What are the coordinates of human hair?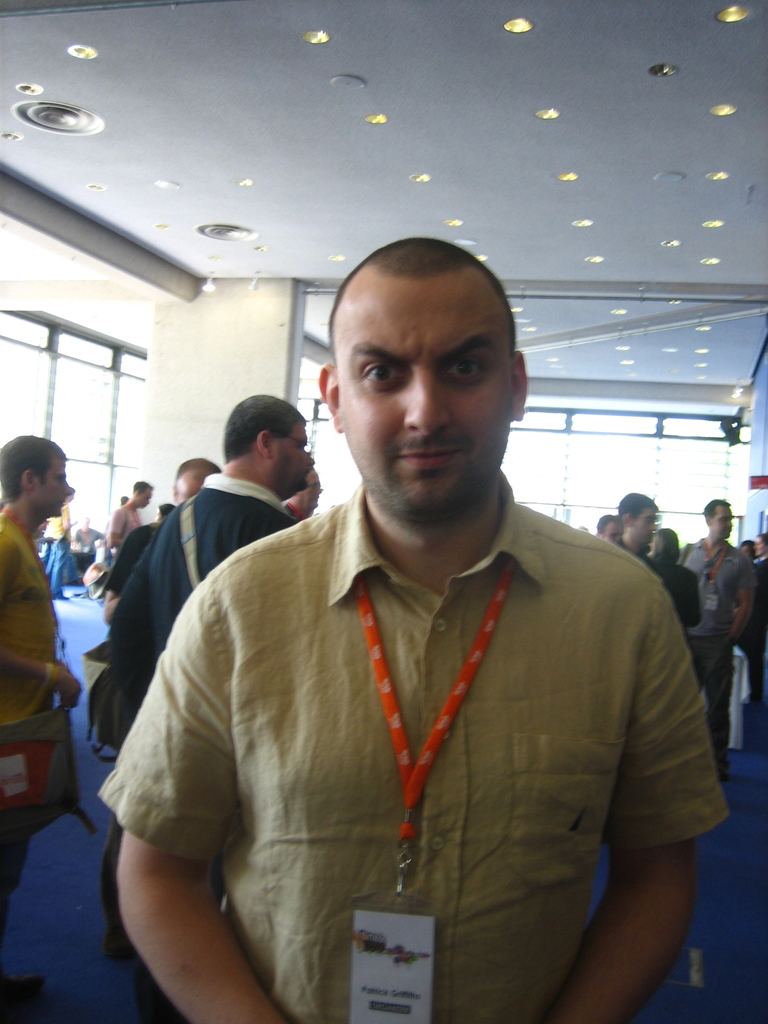
region(0, 435, 67, 506).
